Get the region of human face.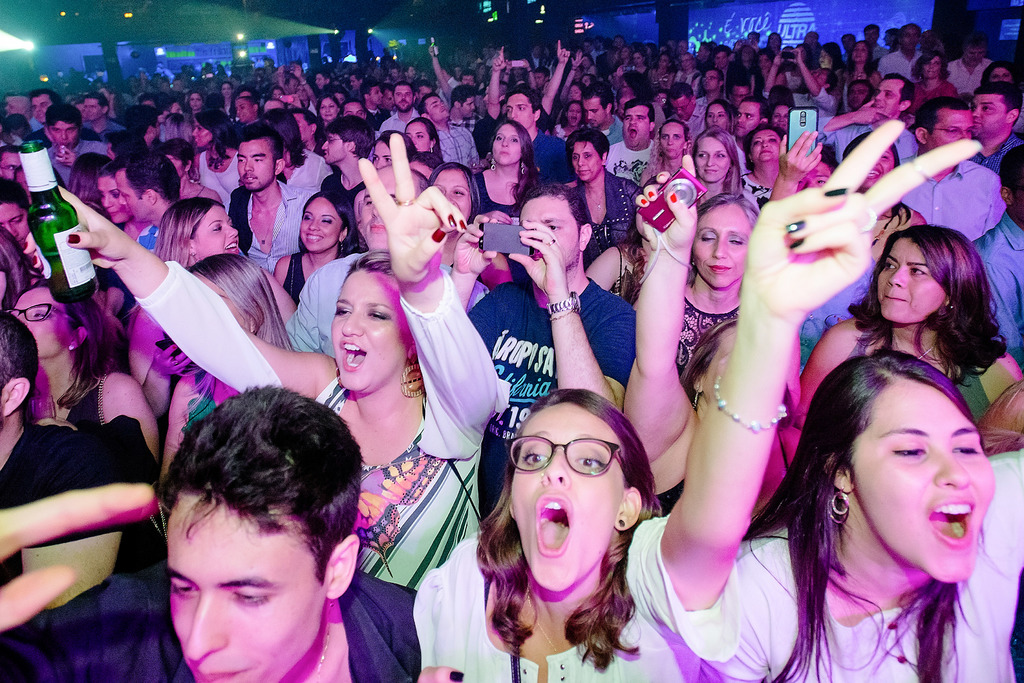
detection(407, 66, 415, 78).
